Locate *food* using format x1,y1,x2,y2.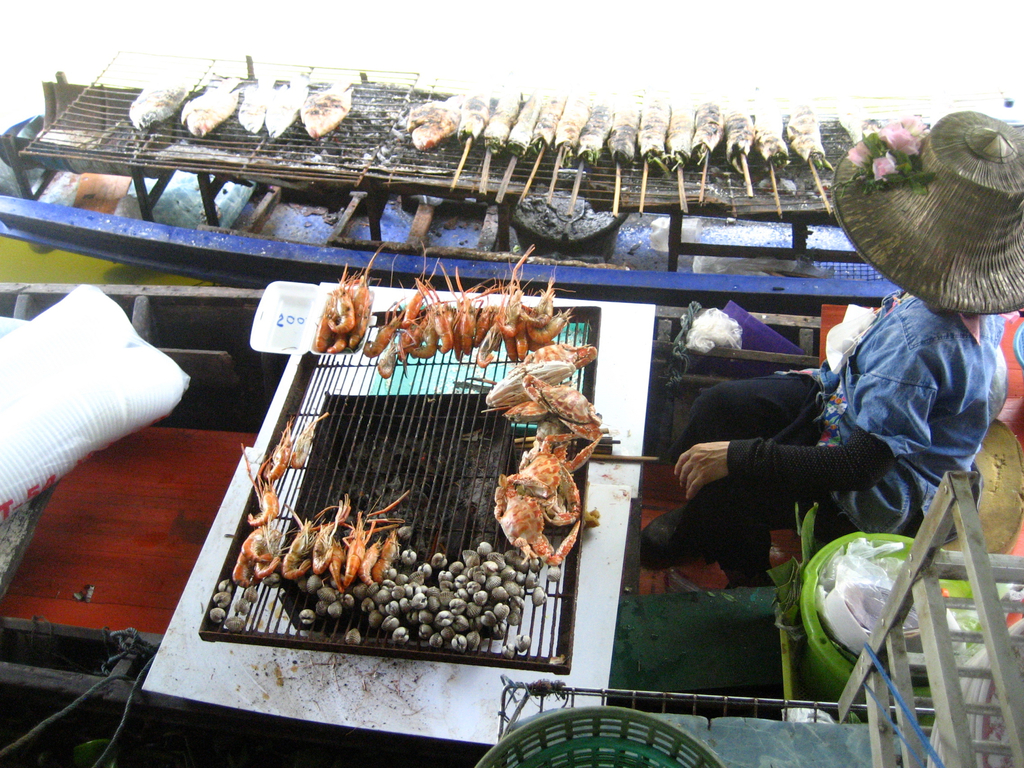
265,74,305,135.
